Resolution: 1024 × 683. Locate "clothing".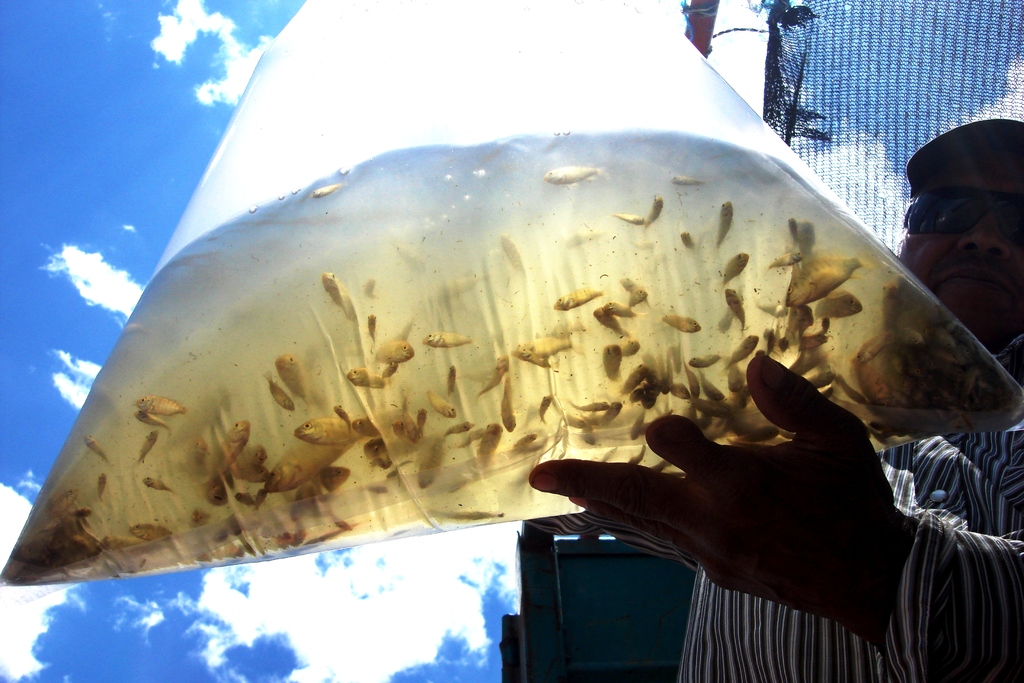
bbox=(528, 349, 977, 664).
